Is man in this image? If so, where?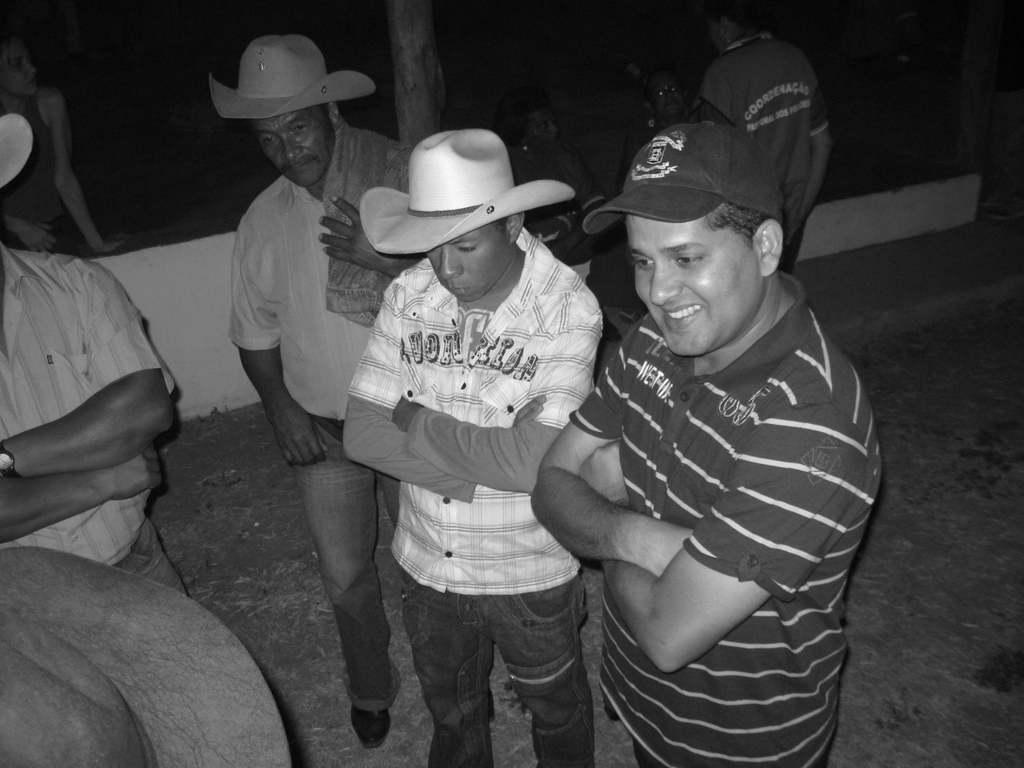
Yes, at [344,129,604,767].
